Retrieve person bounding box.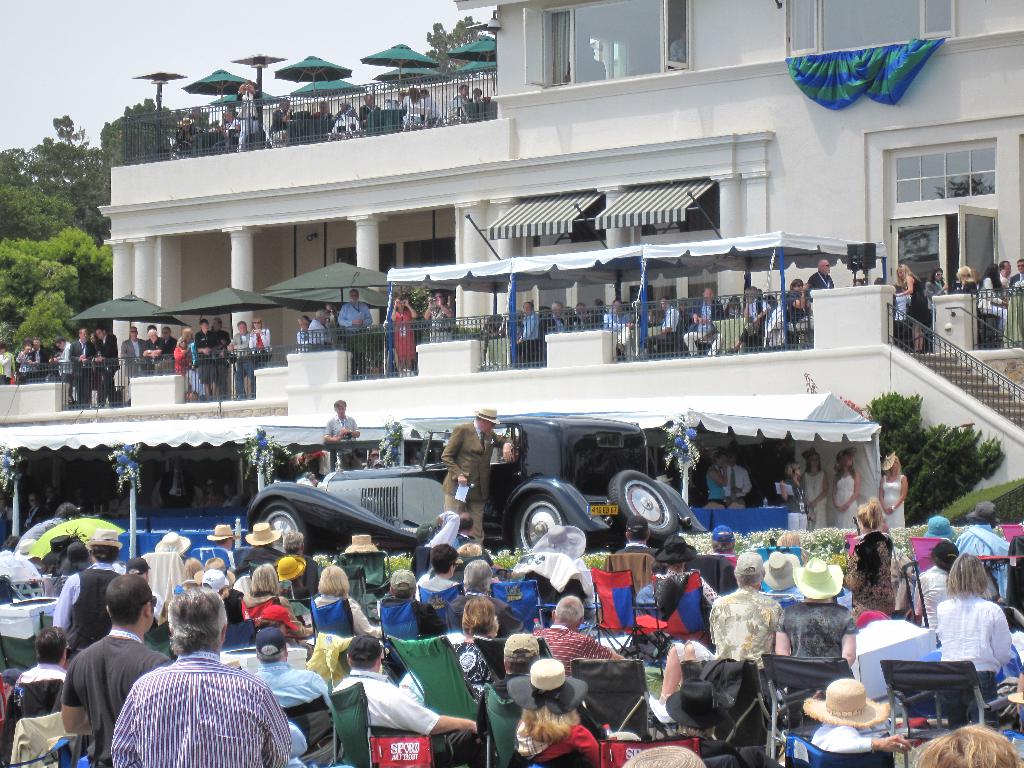
Bounding box: locate(109, 585, 291, 767).
